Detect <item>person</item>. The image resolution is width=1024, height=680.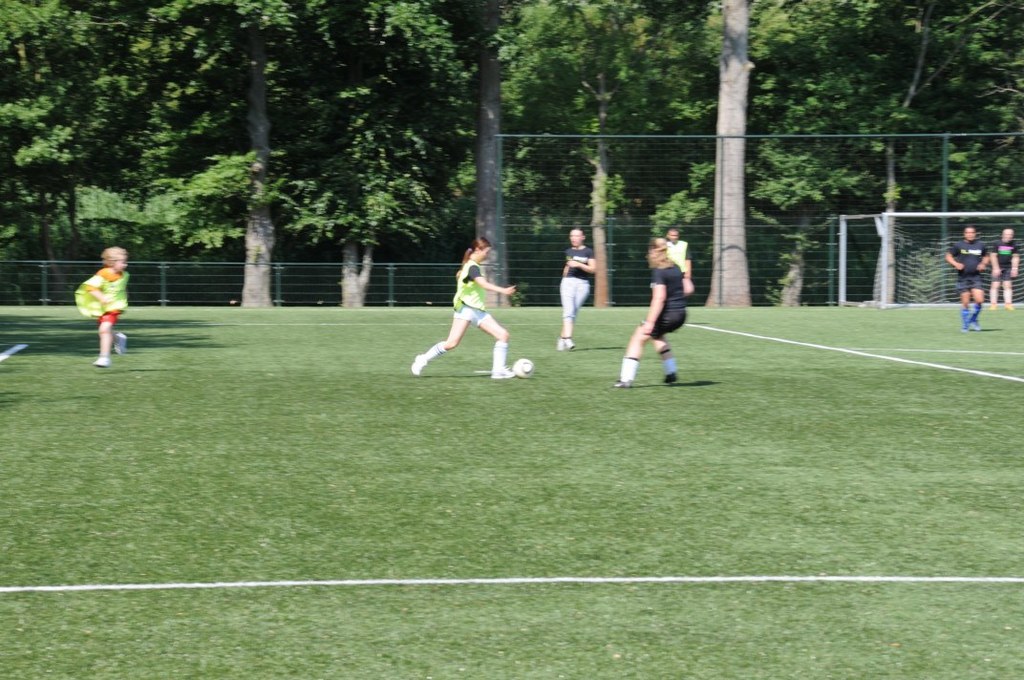
detection(80, 247, 132, 363).
